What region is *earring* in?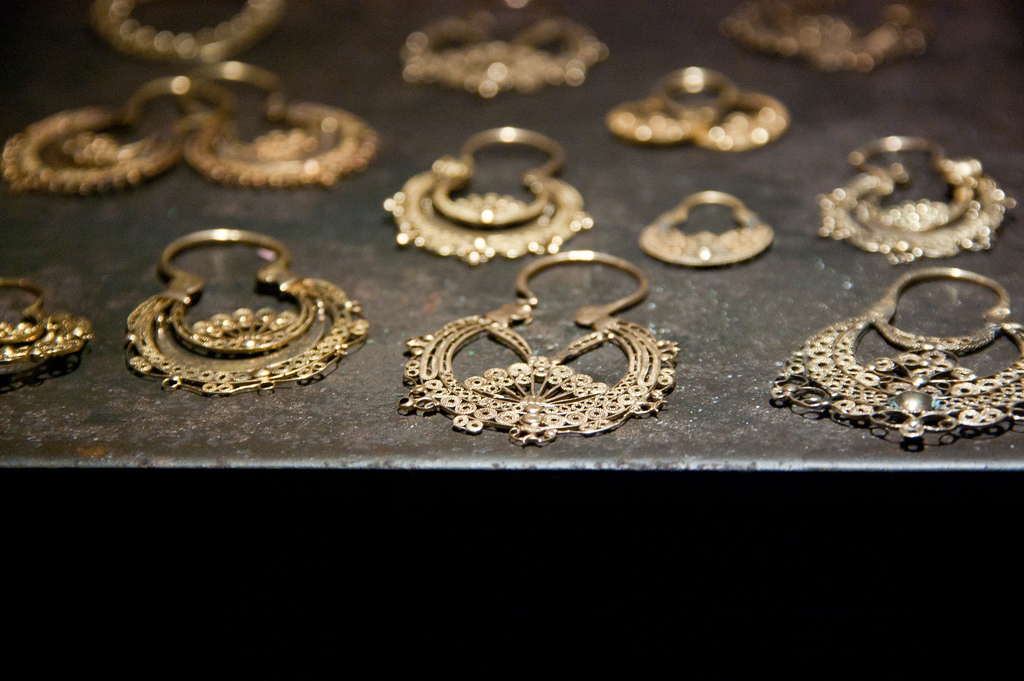
(x1=635, y1=183, x2=771, y2=263).
